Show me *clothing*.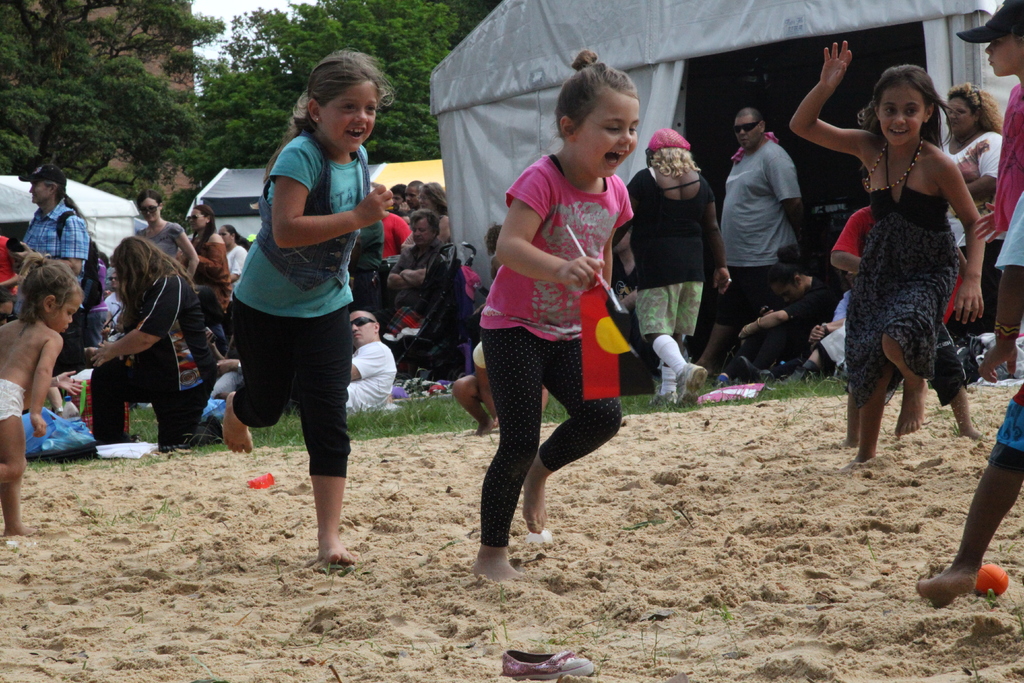
*clothing* is here: 407/199/427/220.
